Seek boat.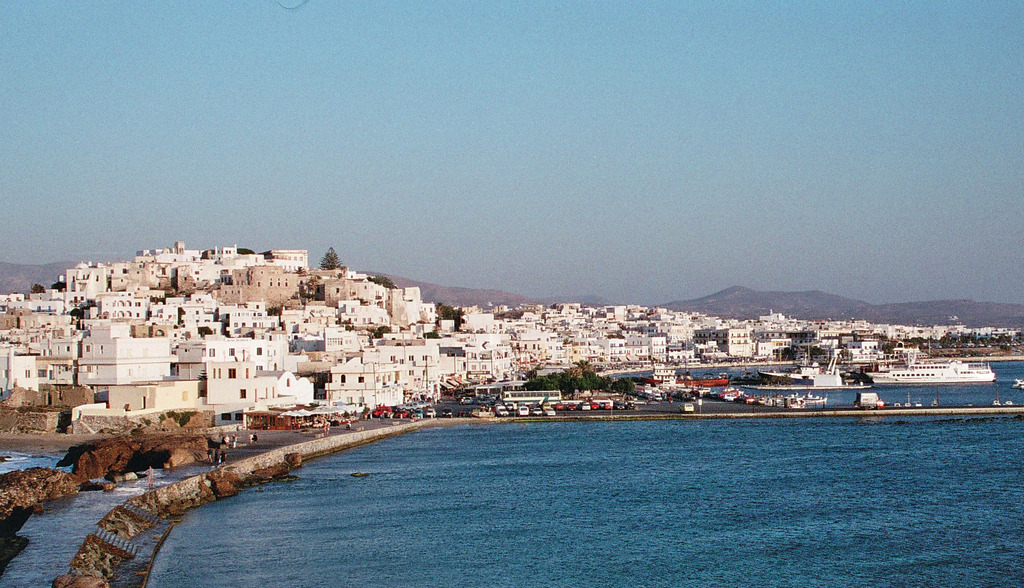
(left=882, top=348, right=1010, bottom=396).
